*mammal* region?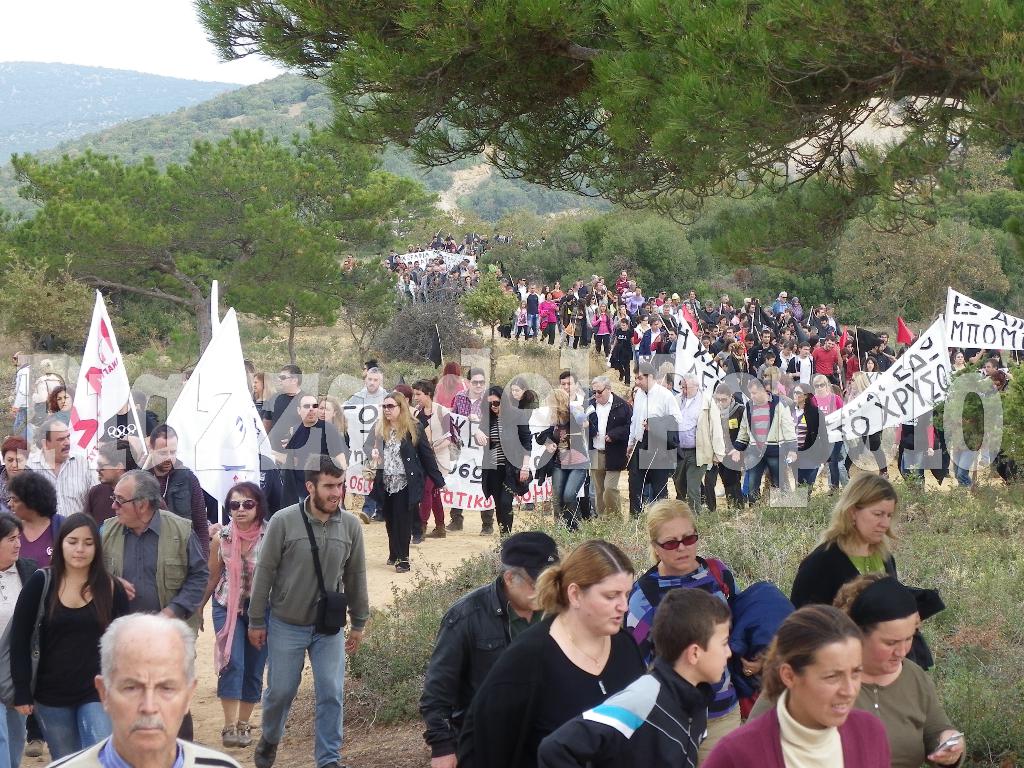
(0, 509, 47, 767)
